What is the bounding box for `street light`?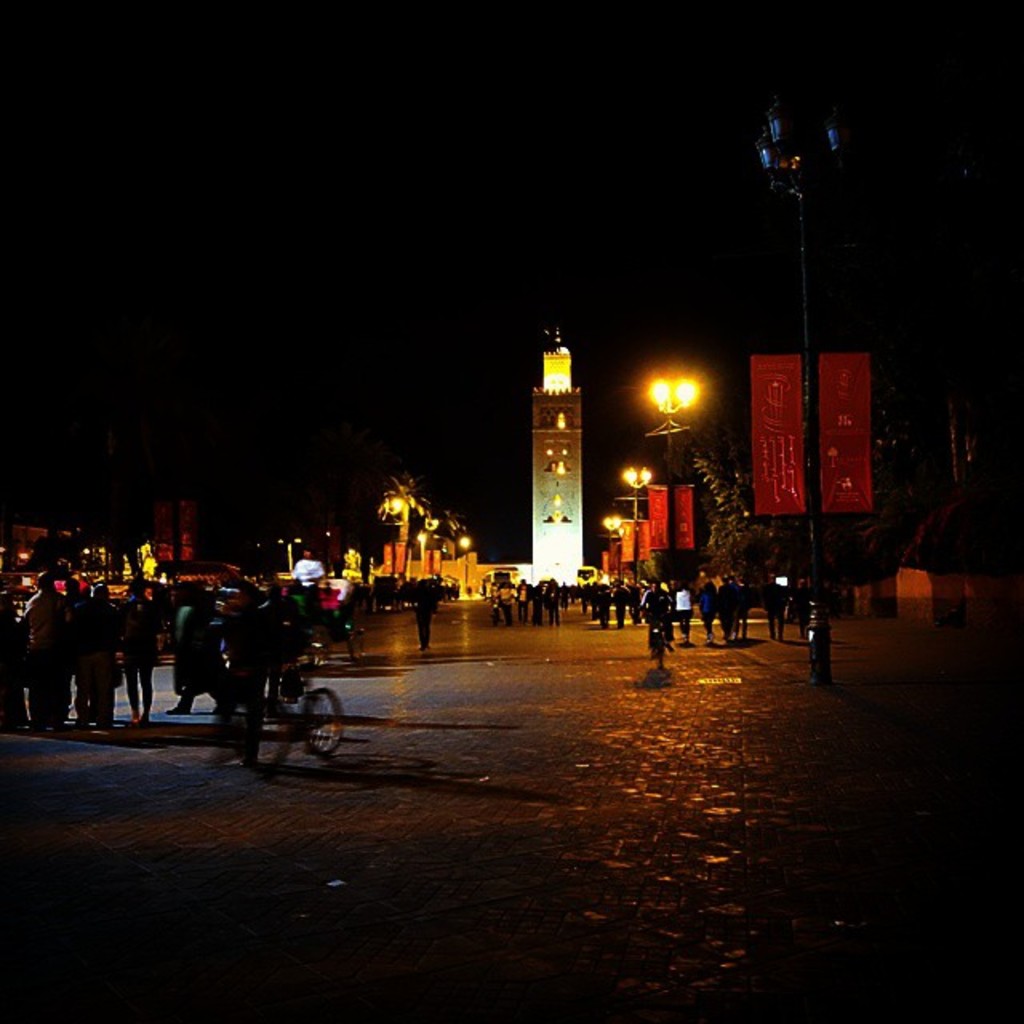
locate(643, 378, 704, 590).
